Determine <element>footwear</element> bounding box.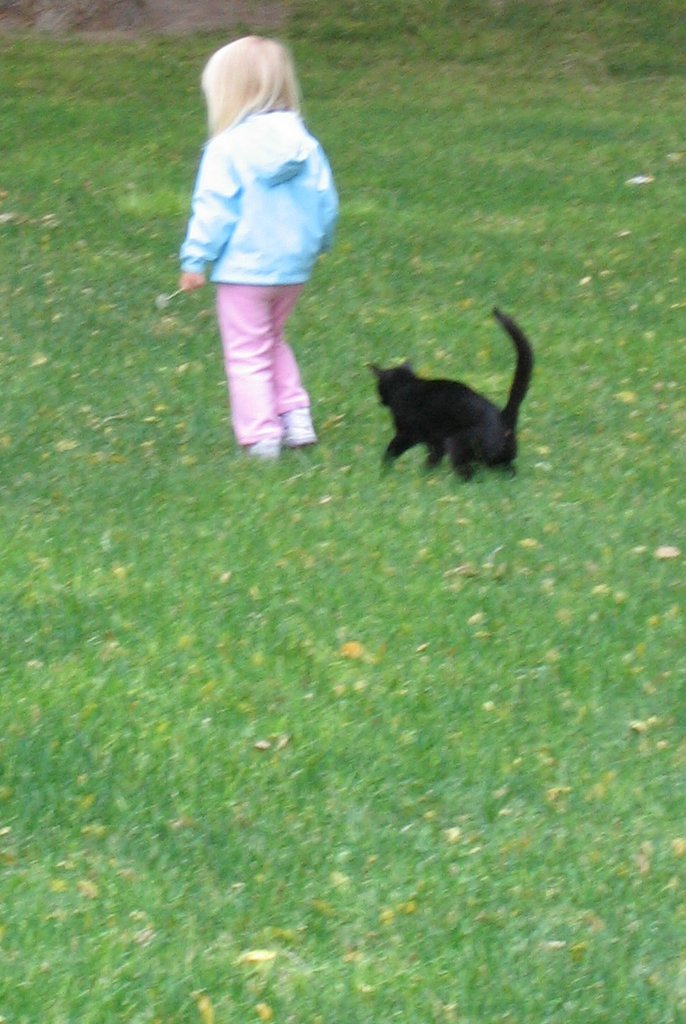
Determined: box=[244, 439, 282, 469].
